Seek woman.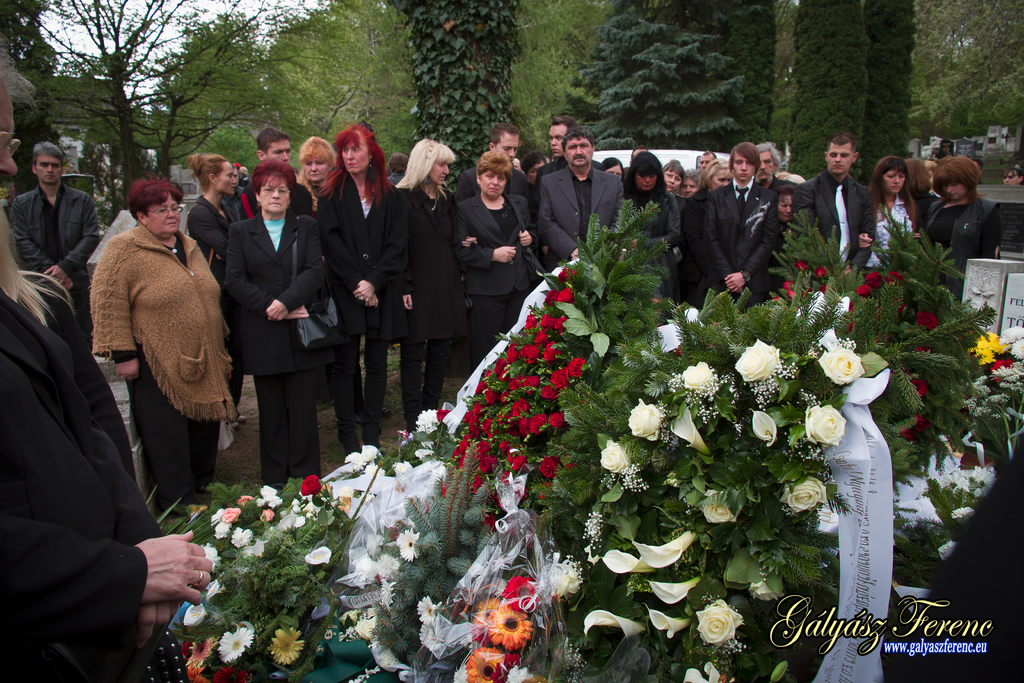
detection(620, 150, 689, 311).
